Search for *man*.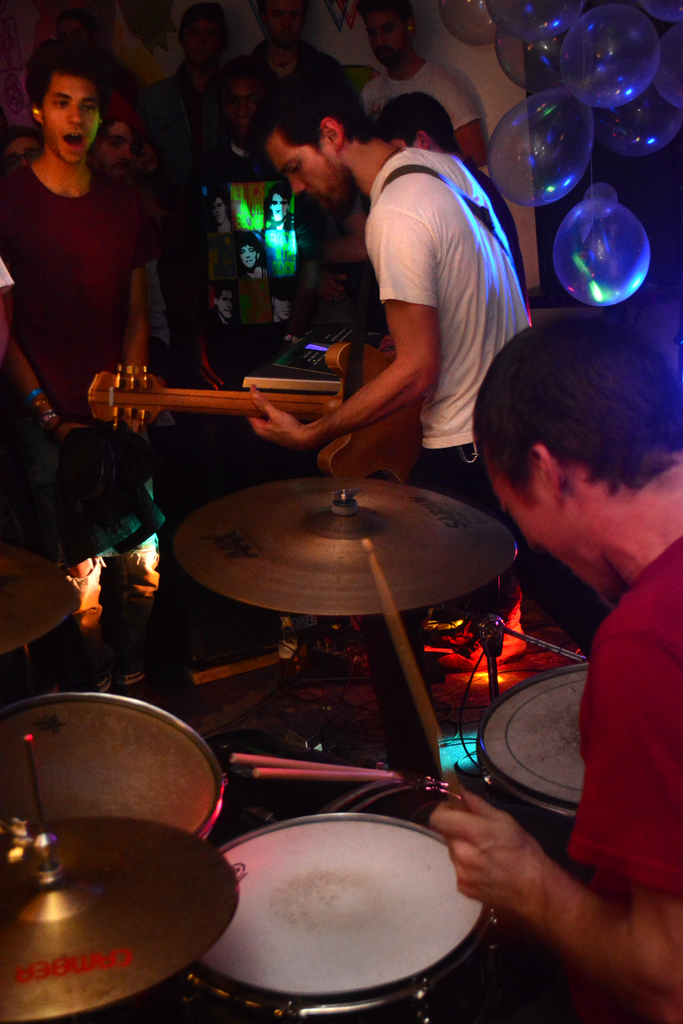
Found at [88,99,139,181].
